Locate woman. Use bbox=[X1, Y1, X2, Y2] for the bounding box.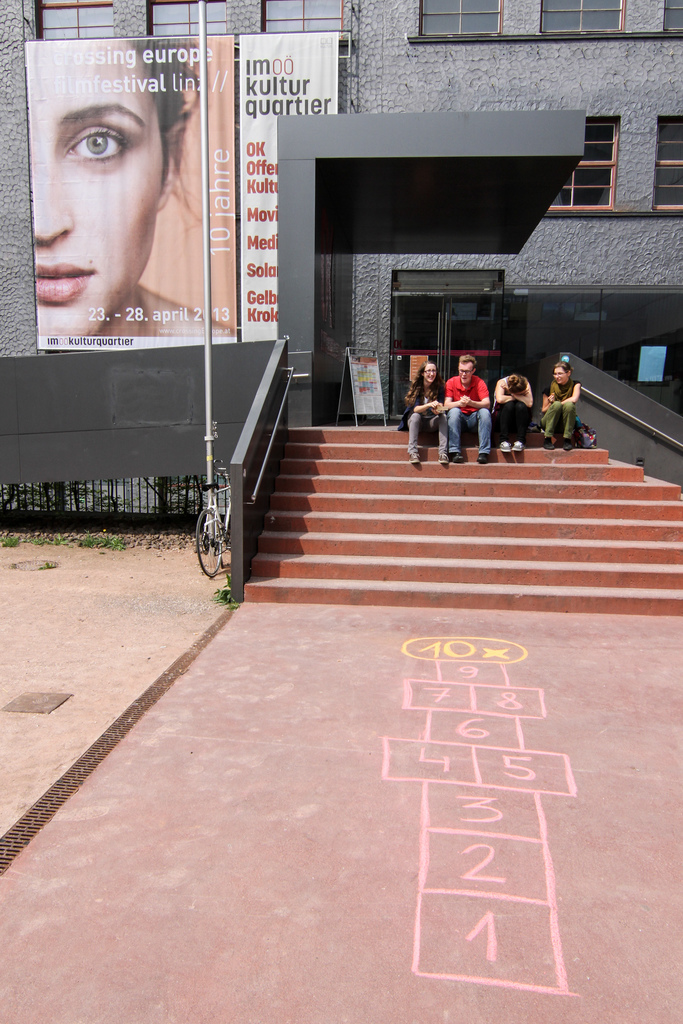
bbox=[8, 31, 227, 356].
